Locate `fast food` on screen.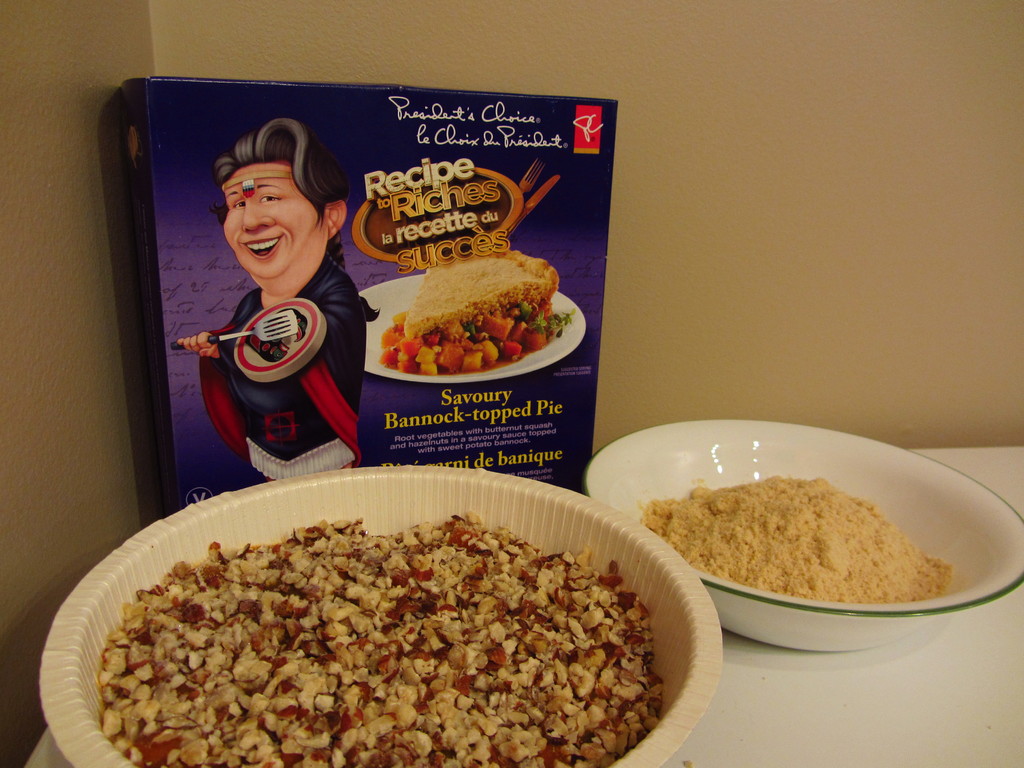
On screen at bbox(637, 458, 948, 601).
